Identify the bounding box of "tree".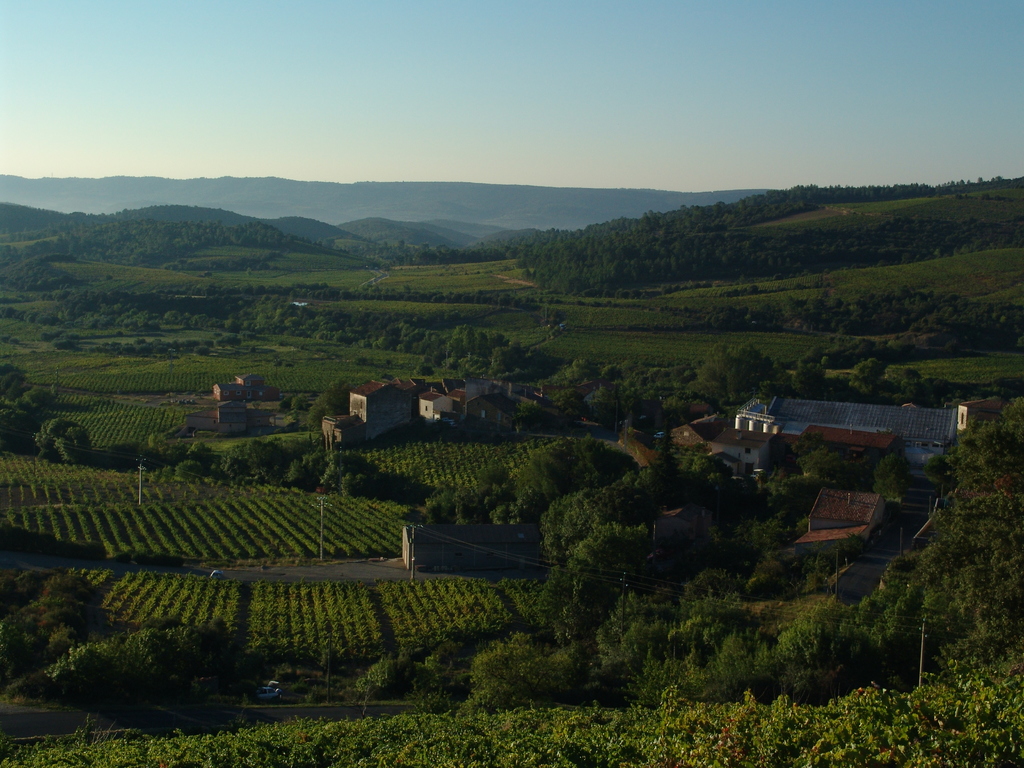
[33,417,90,472].
